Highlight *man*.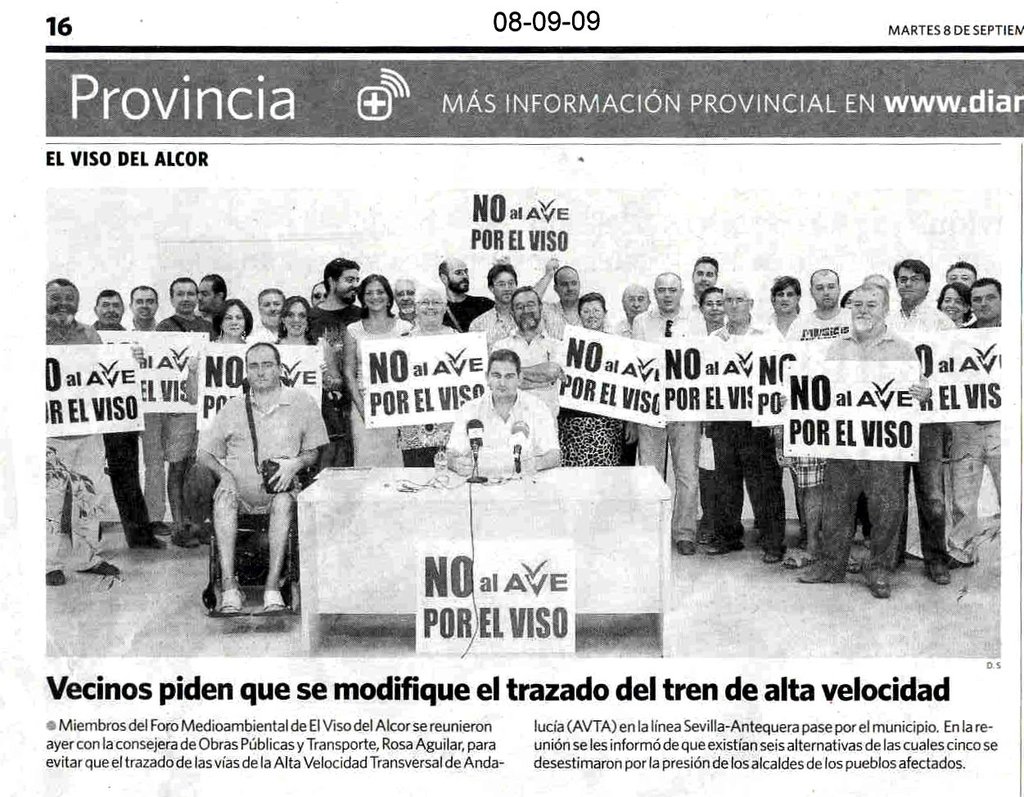
Highlighted region: [788, 281, 933, 601].
